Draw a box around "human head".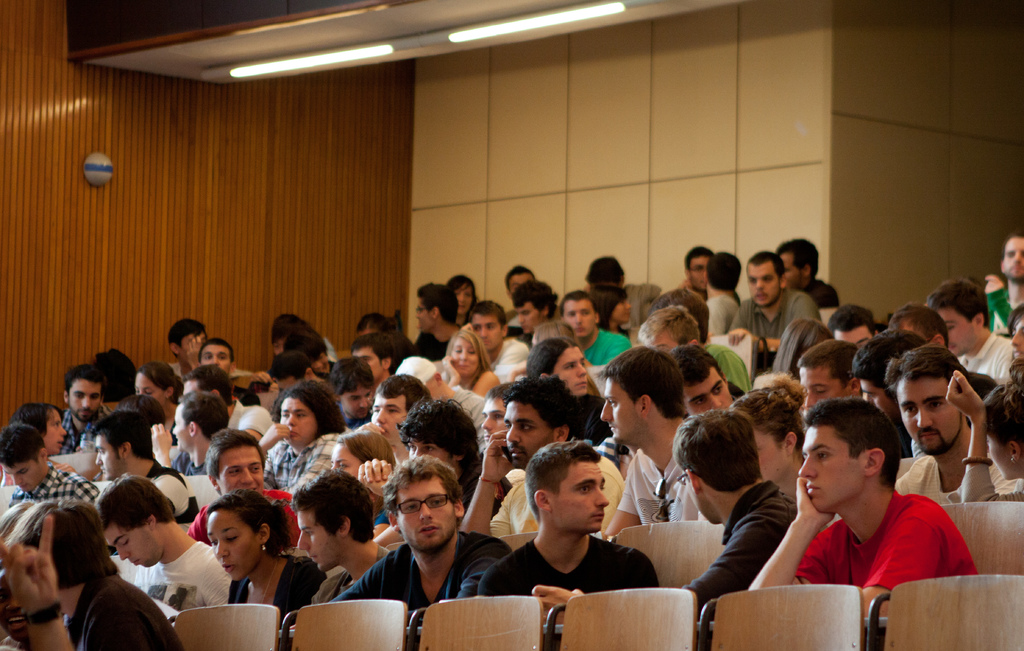
(383,455,466,551).
